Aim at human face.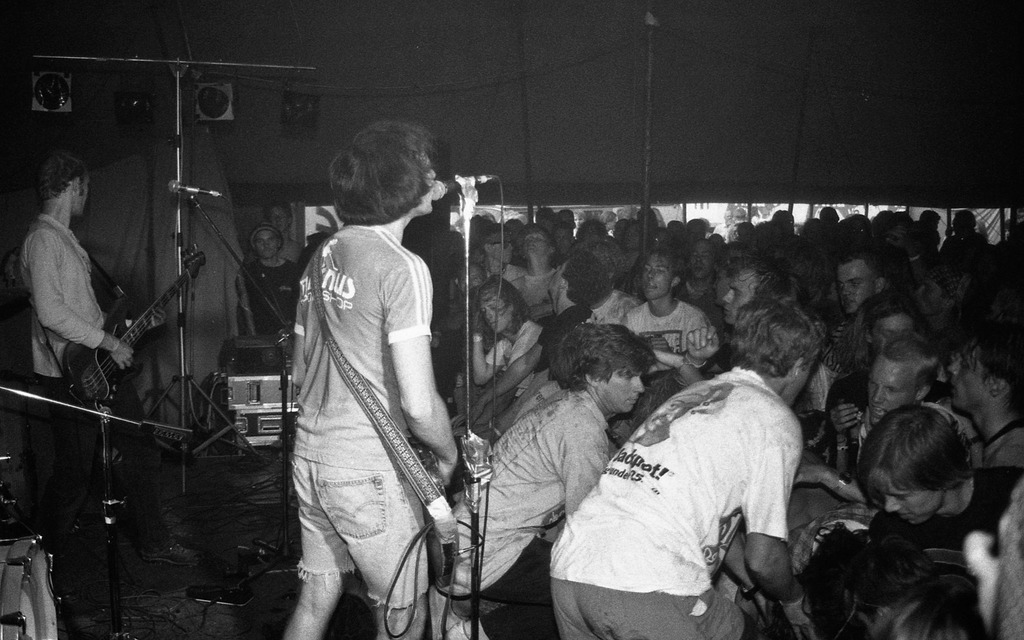
Aimed at box(948, 342, 989, 411).
